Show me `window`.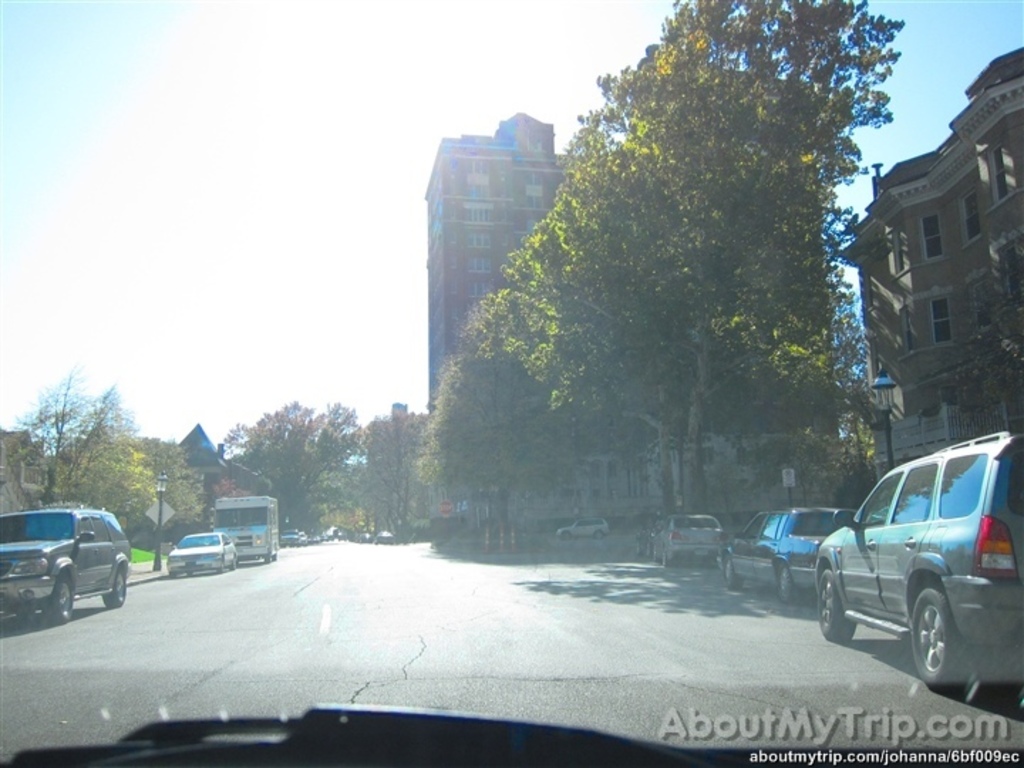
`window` is here: 461/191/492/205.
